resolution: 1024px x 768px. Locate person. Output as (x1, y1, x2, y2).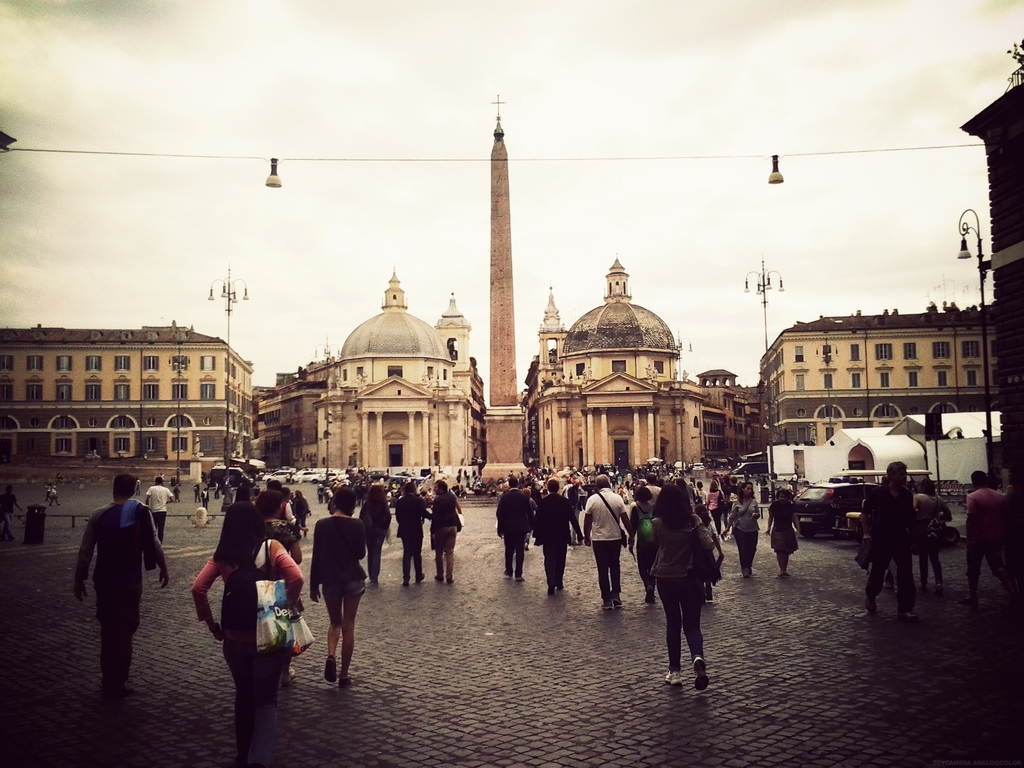
(311, 486, 371, 689).
